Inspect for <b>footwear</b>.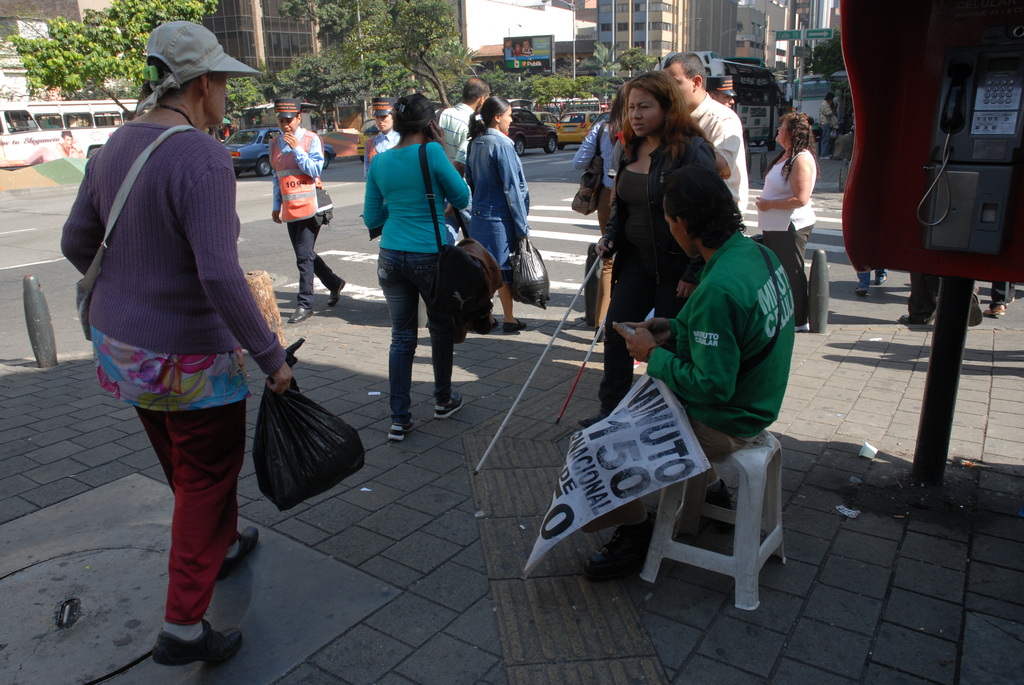
Inspection: box=[504, 320, 531, 341].
